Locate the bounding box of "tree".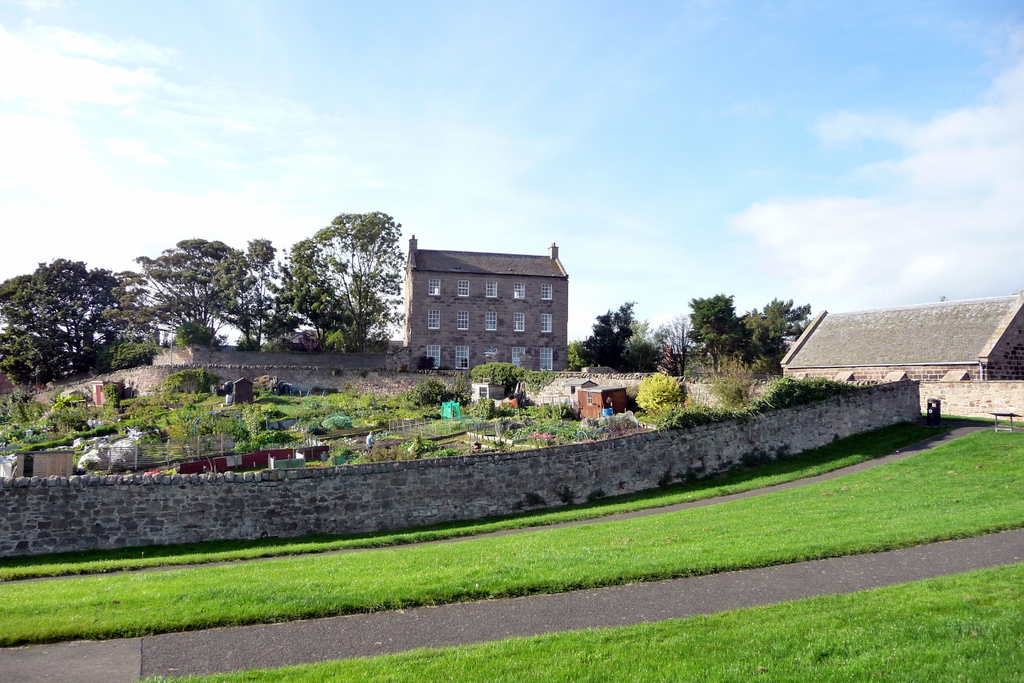
Bounding box: box=[287, 206, 414, 352].
